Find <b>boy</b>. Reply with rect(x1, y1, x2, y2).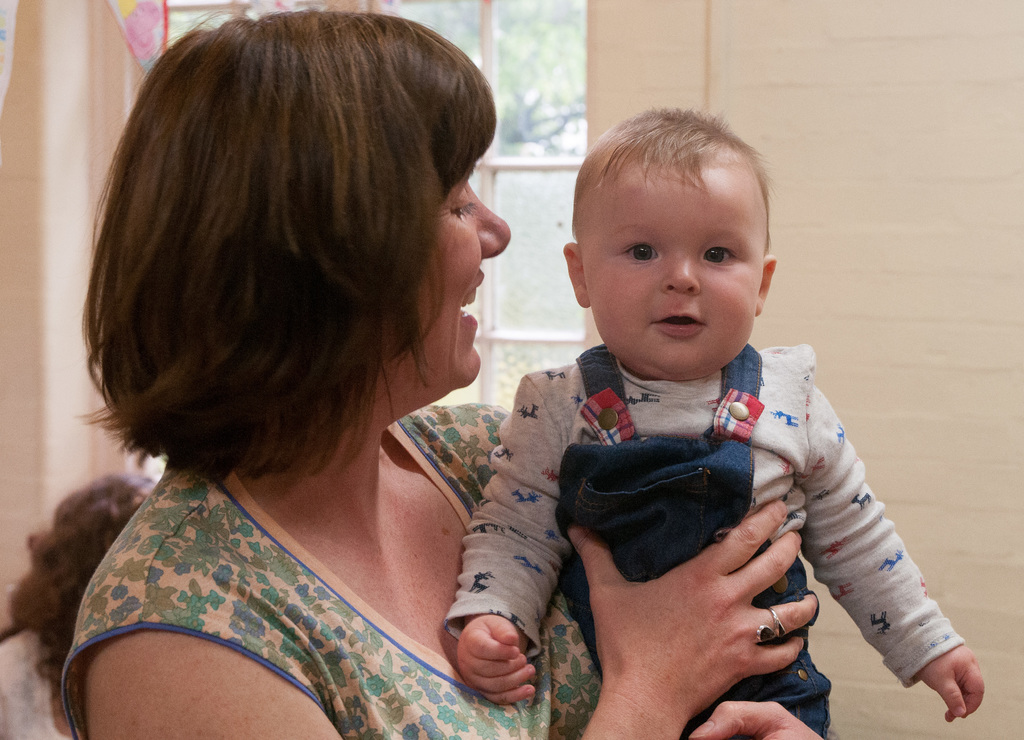
rect(442, 102, 985, 739).
